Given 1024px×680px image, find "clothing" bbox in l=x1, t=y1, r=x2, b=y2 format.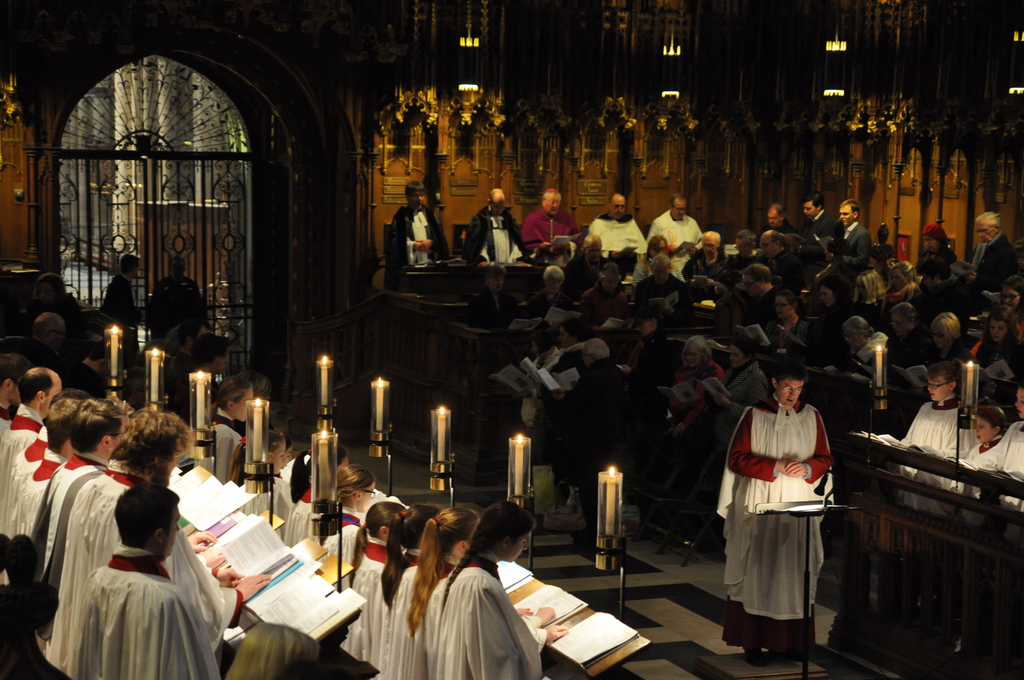
l=759, t=249, r=792, b=277.
